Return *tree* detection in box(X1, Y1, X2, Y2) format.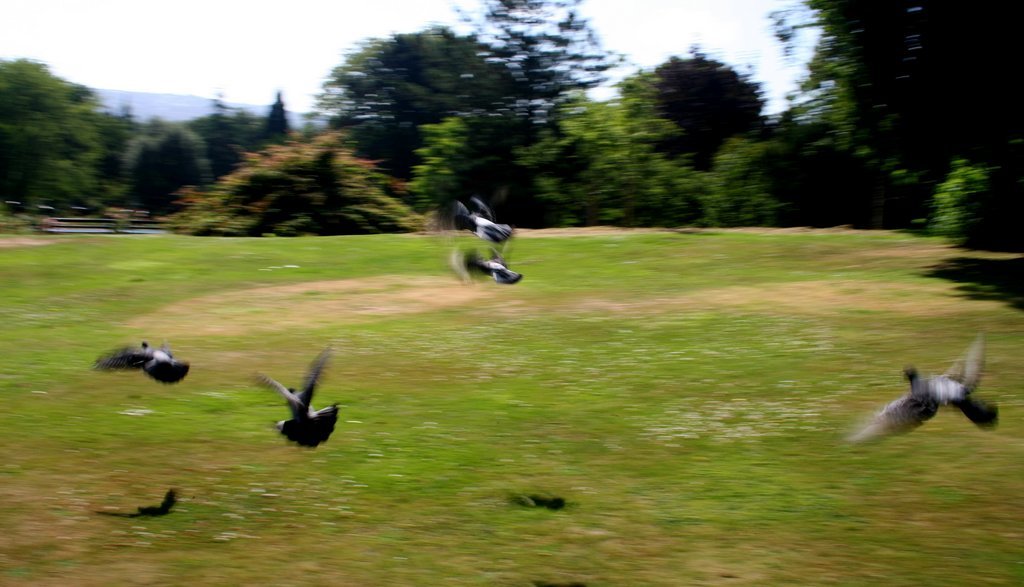
box(0, 42, 115, 204).
